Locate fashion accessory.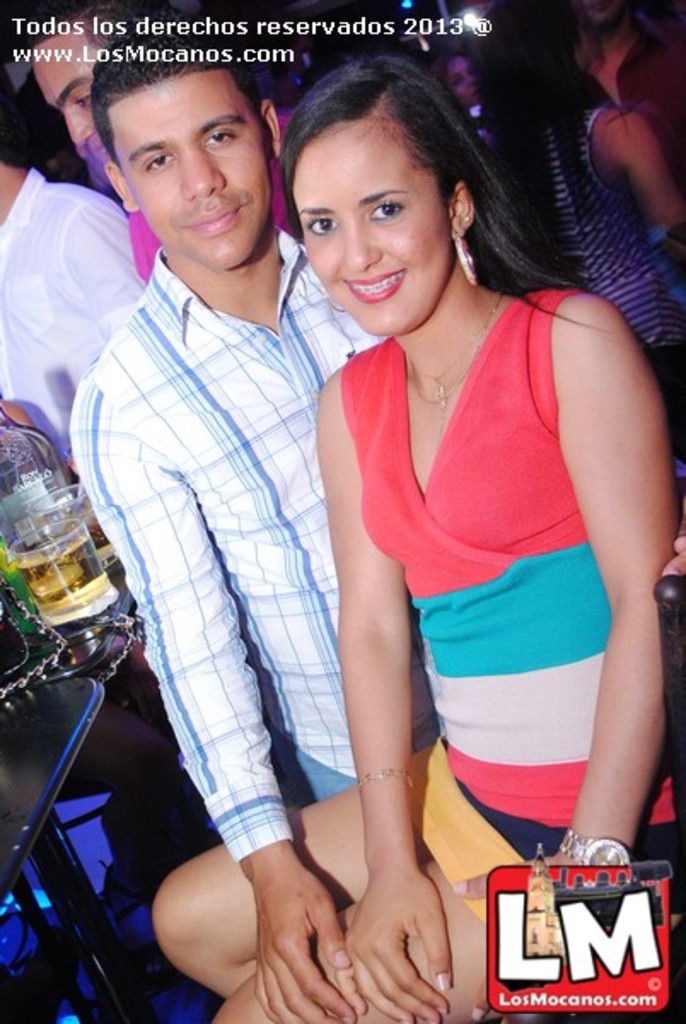
Bounding box: 403:288:507:437.
